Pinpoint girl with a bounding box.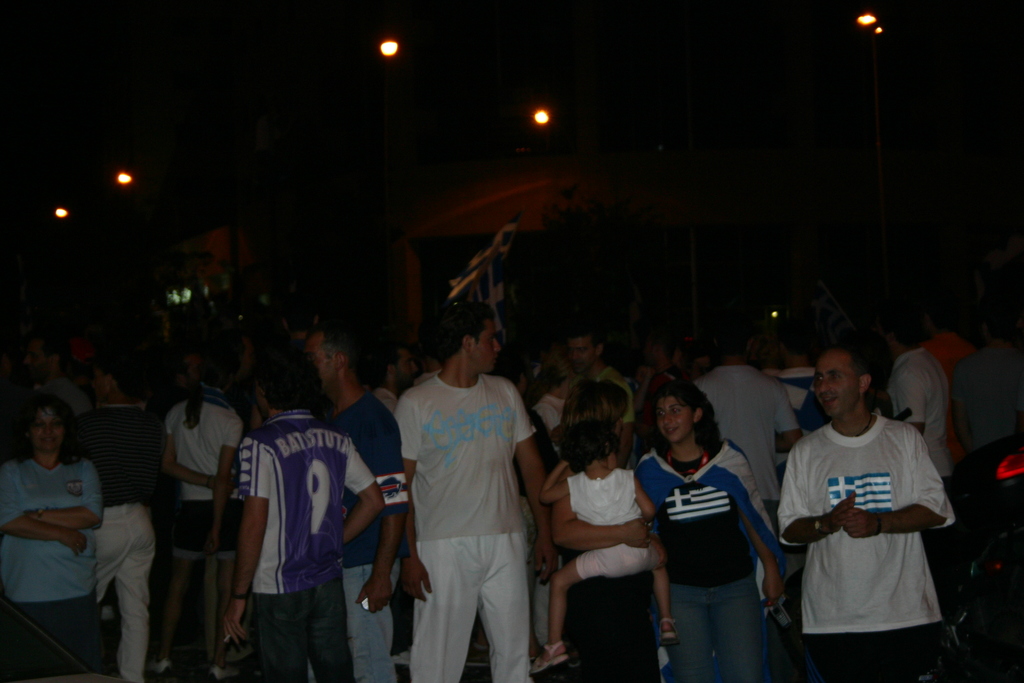
636 383 786 682.
